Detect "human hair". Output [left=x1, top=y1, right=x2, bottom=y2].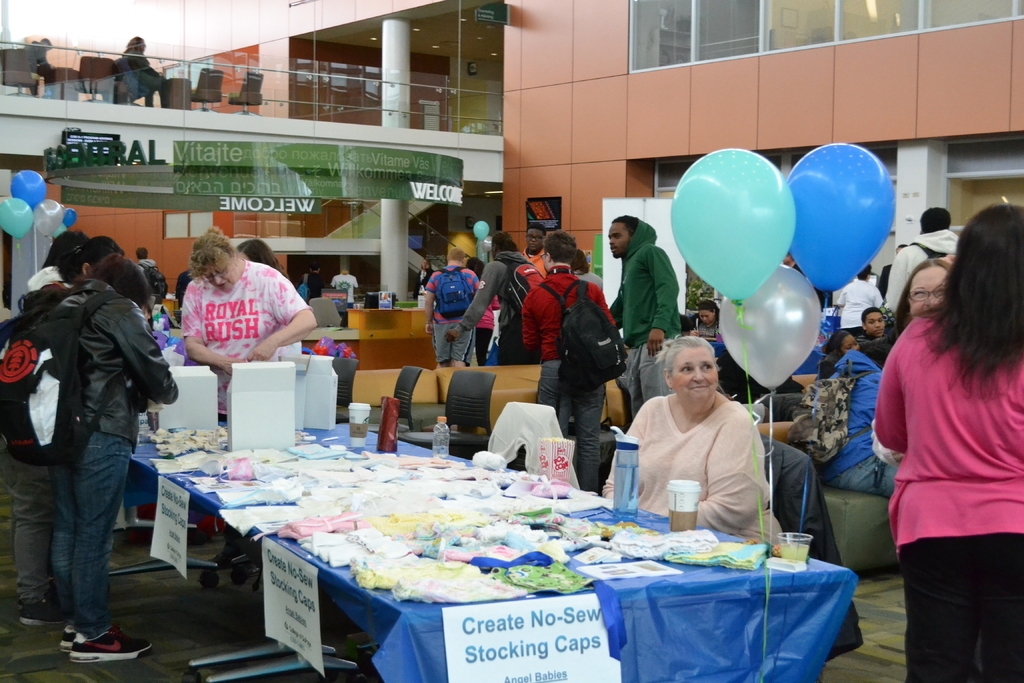
[left=863, top=329, right=903, bottom=363].
